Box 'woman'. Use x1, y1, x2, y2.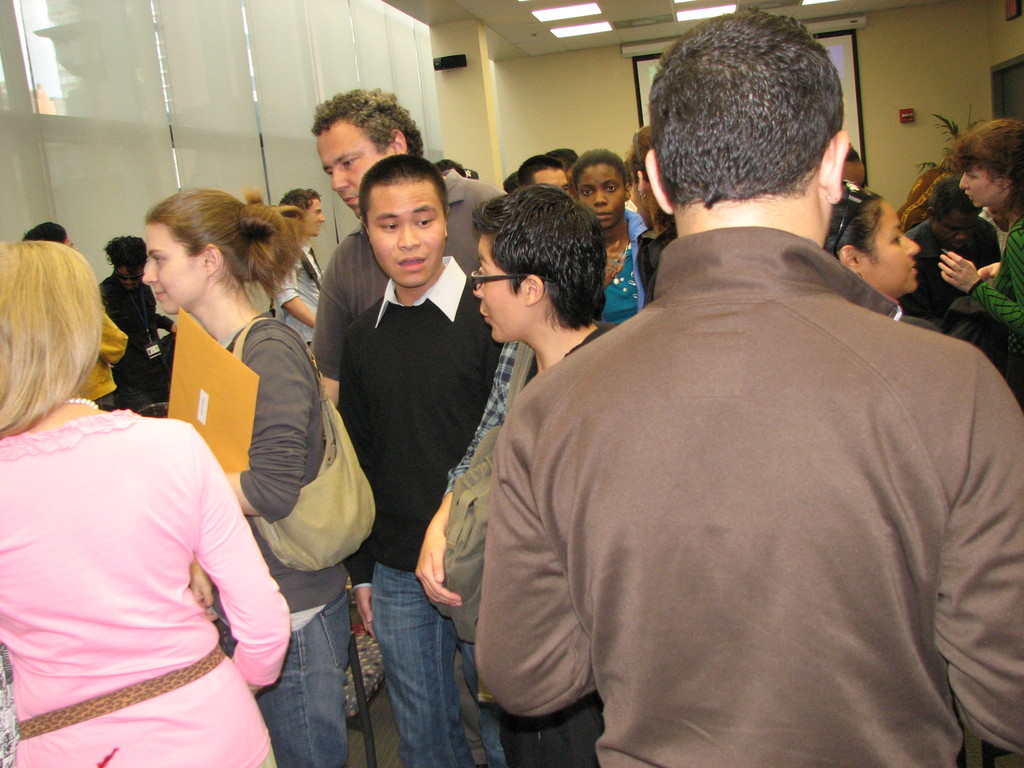
140, 189, 351, 767.
